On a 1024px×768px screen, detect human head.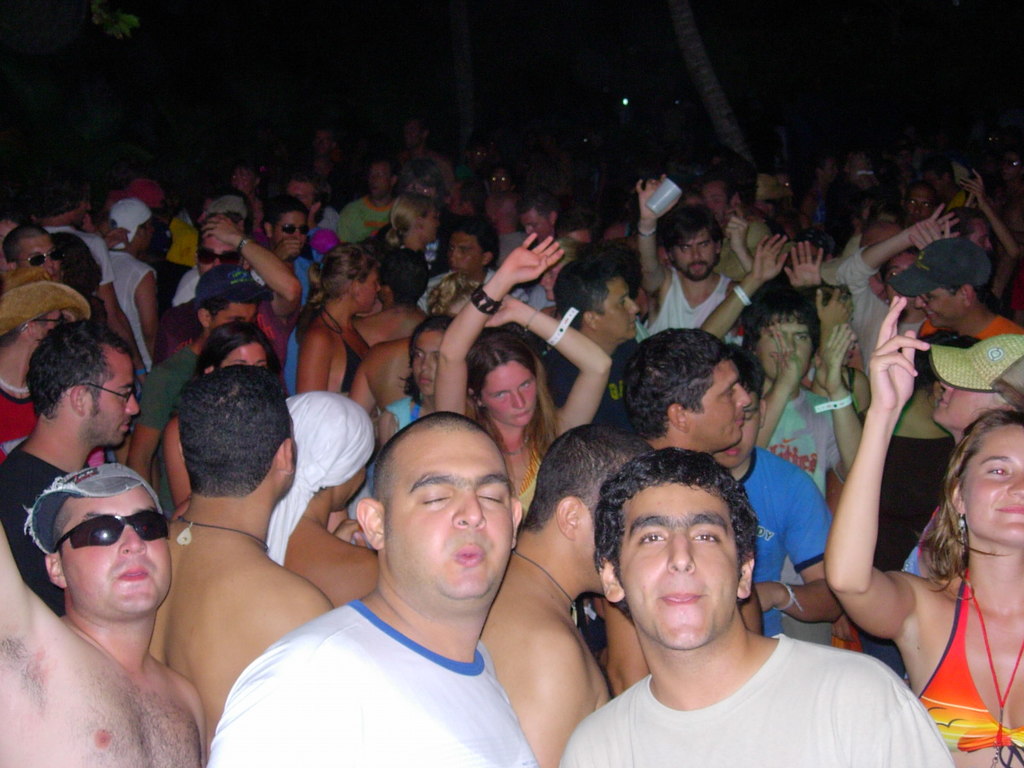
<bbox>106, 196, 151, 253</bbox>.
